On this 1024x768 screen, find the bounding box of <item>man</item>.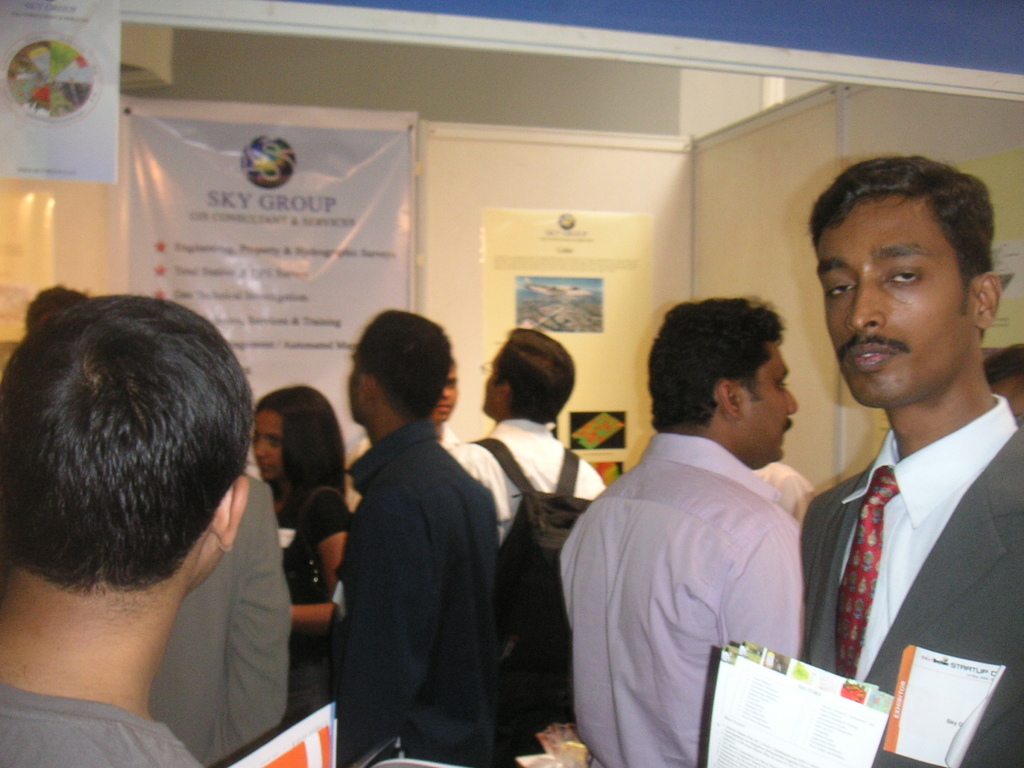
Bounding box: (781, 159, 1023, 764).
